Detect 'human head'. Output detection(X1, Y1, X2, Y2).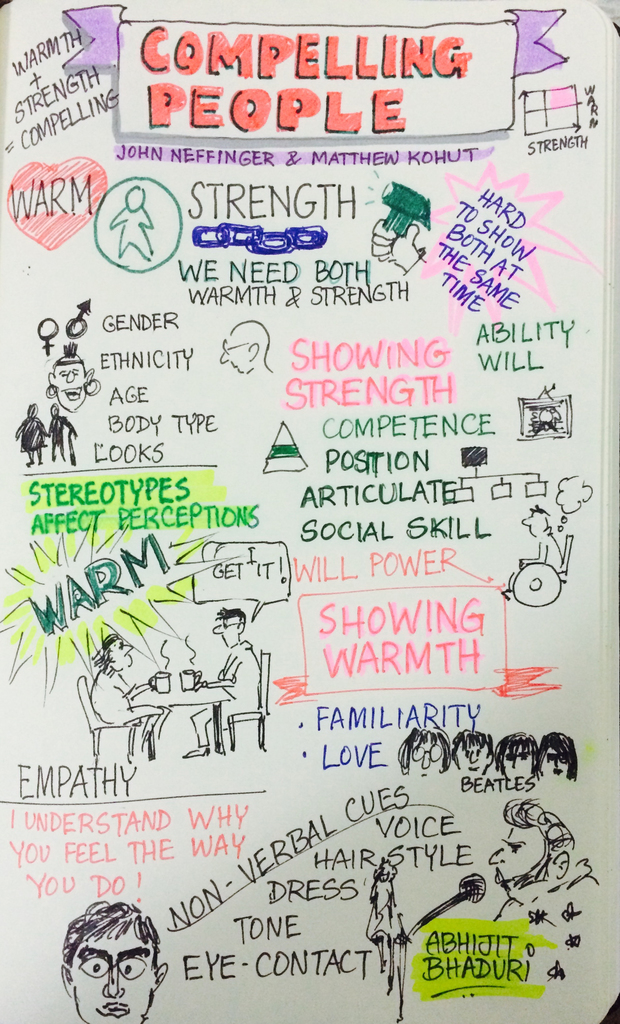
detection(66, 920, 164, 1023).
